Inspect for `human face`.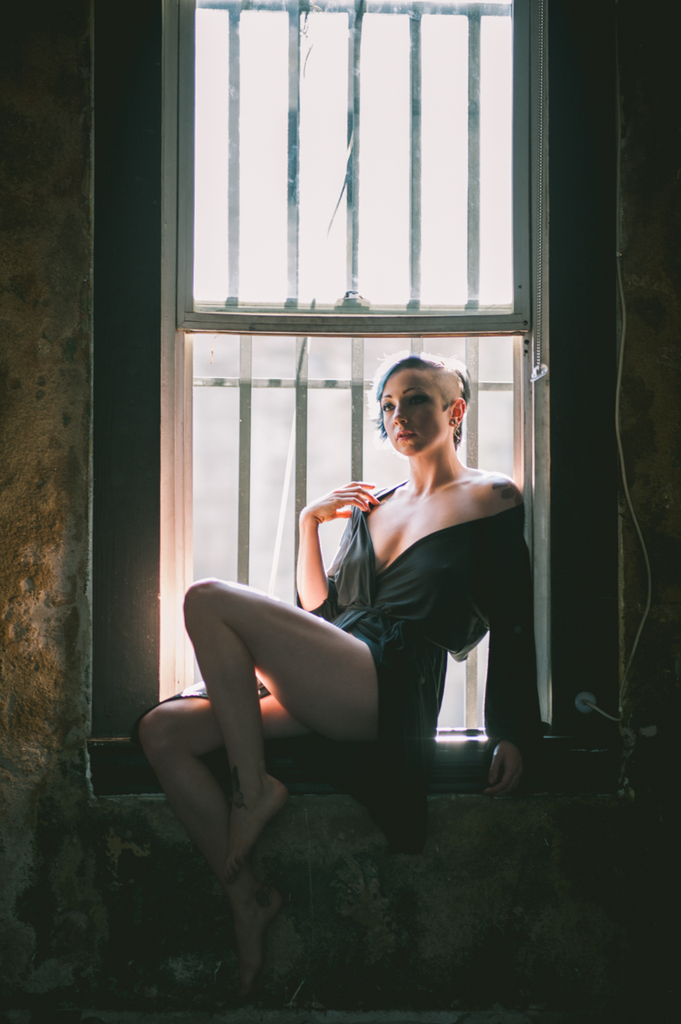
Inspection: detection(380, 367, 449, 456).
